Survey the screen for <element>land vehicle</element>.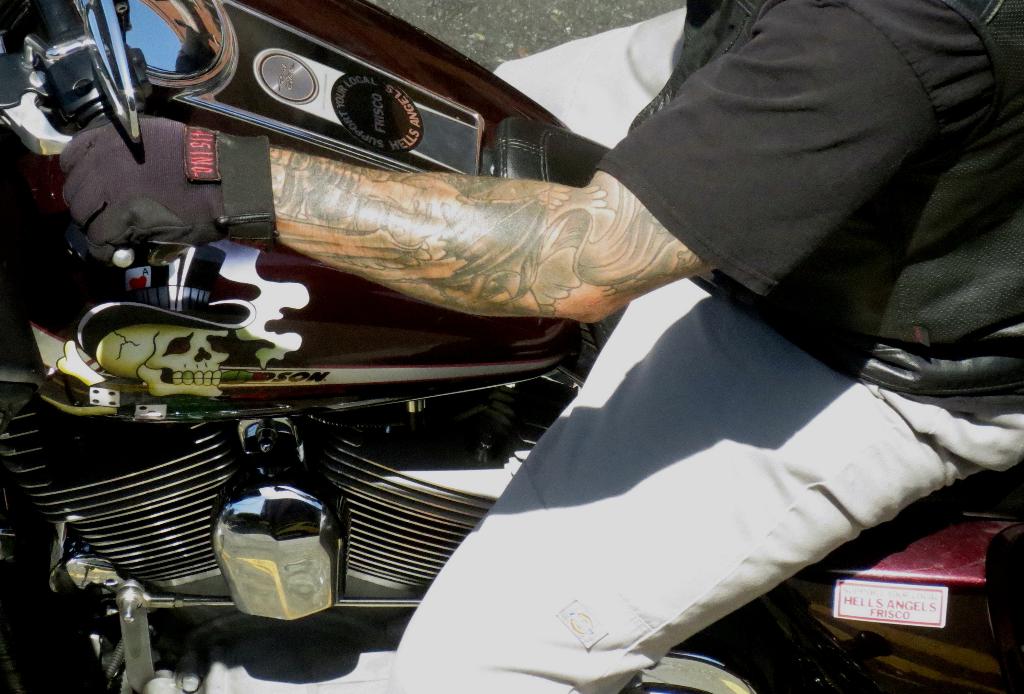
Survey found: region(0, 0, 1023, 693).
